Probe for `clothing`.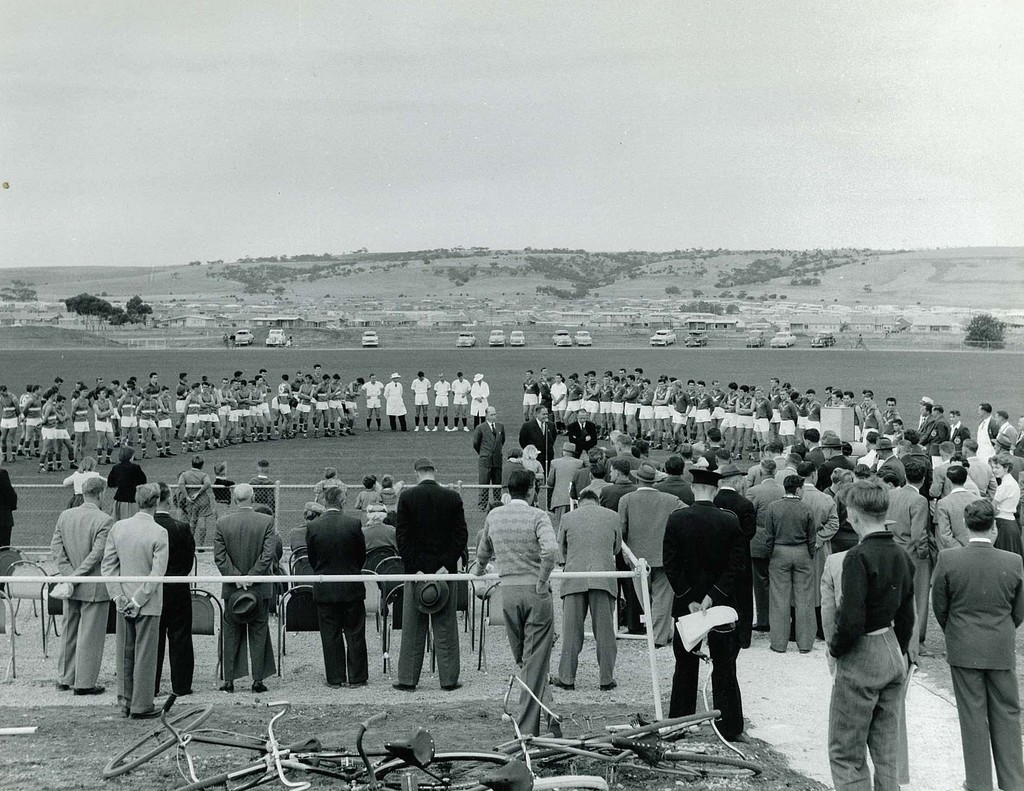
Probe result: x1=395 y1=479 x2=474 y2=681.
